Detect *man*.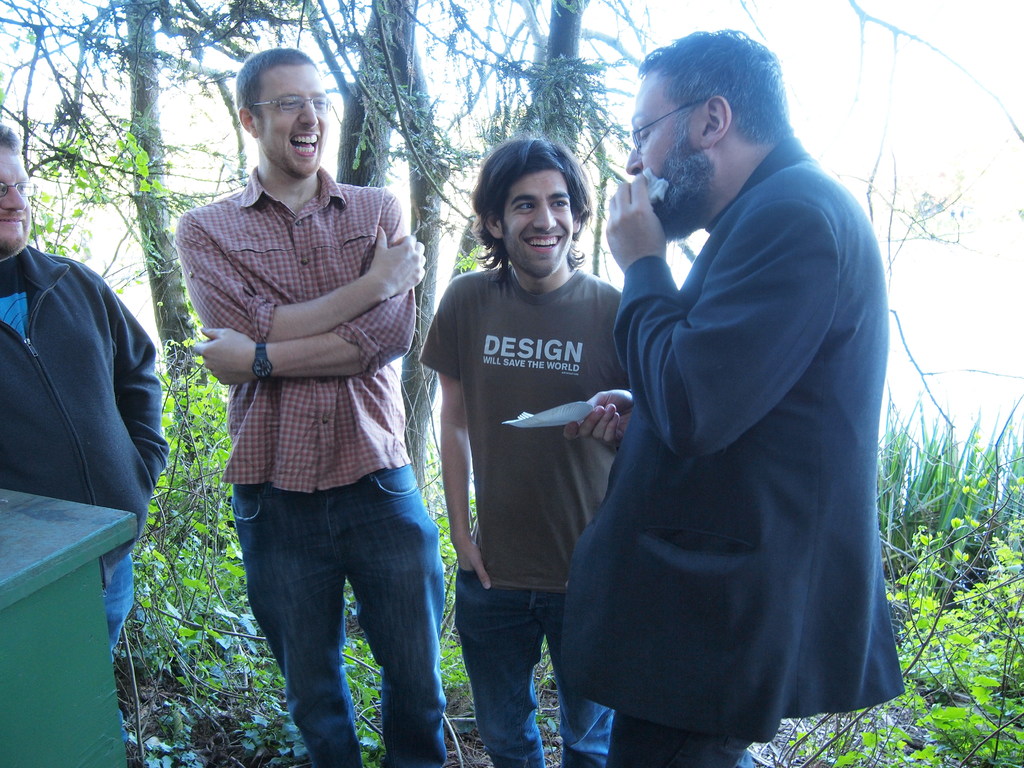
Detected at detection(0, 122, 173, 742).
